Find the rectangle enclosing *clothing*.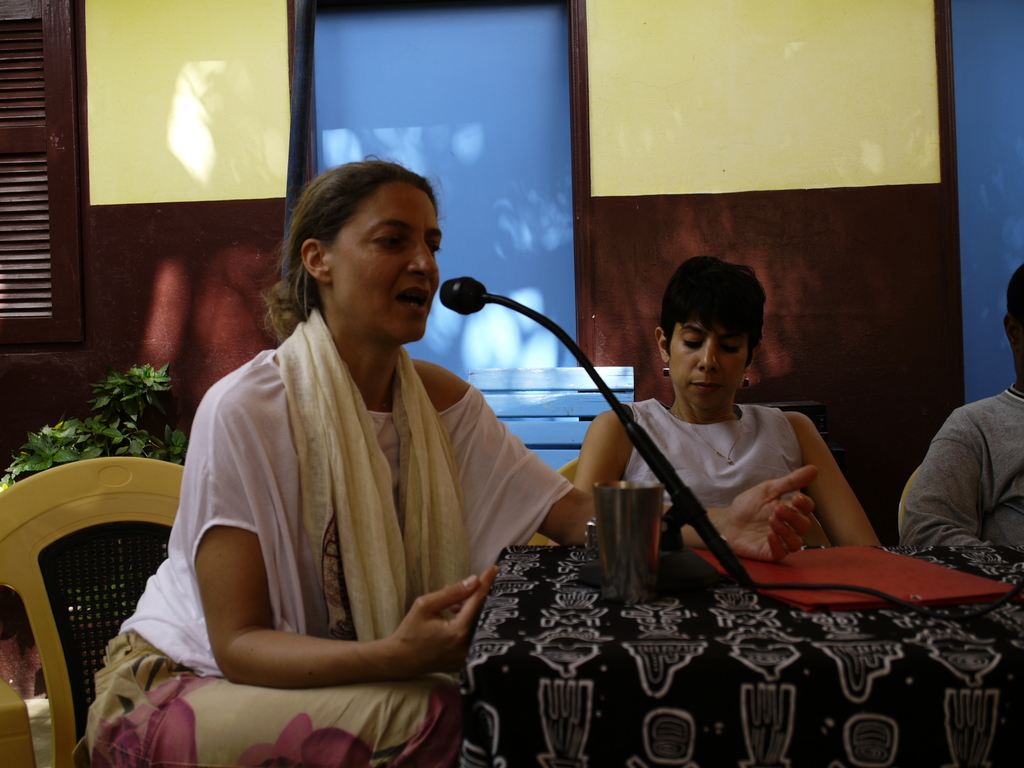
623 399 836 558.
